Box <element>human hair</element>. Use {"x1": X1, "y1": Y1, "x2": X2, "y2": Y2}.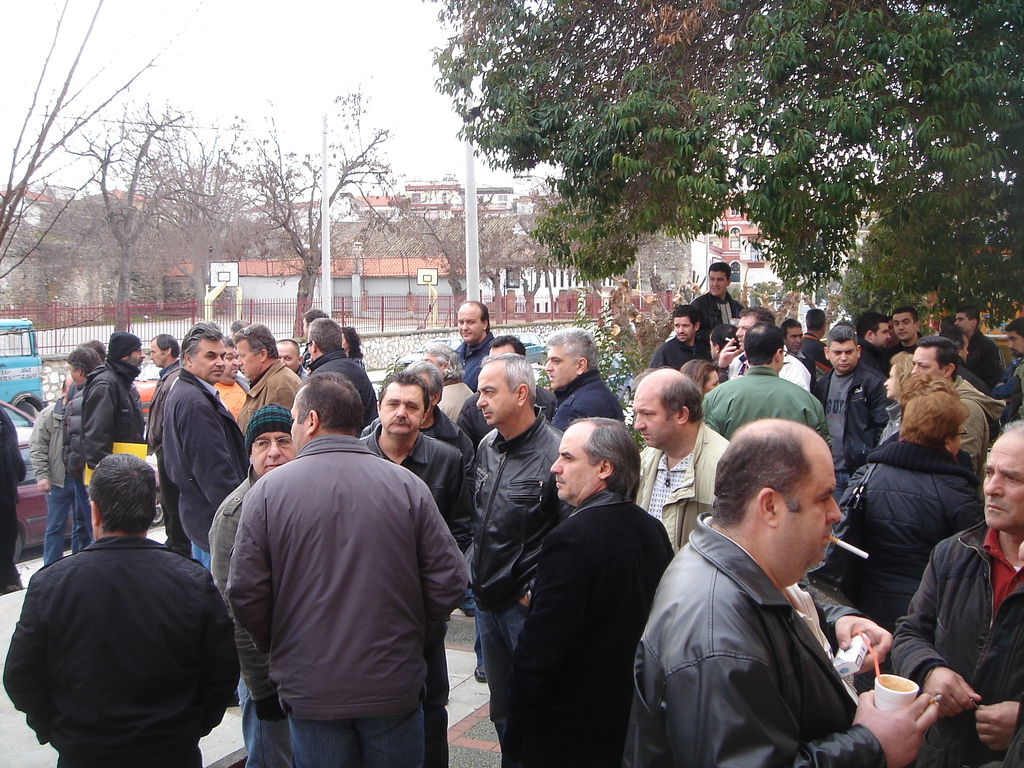
{"x1": 88, "y1": 451, "x2": 156, "y2": 532}.
